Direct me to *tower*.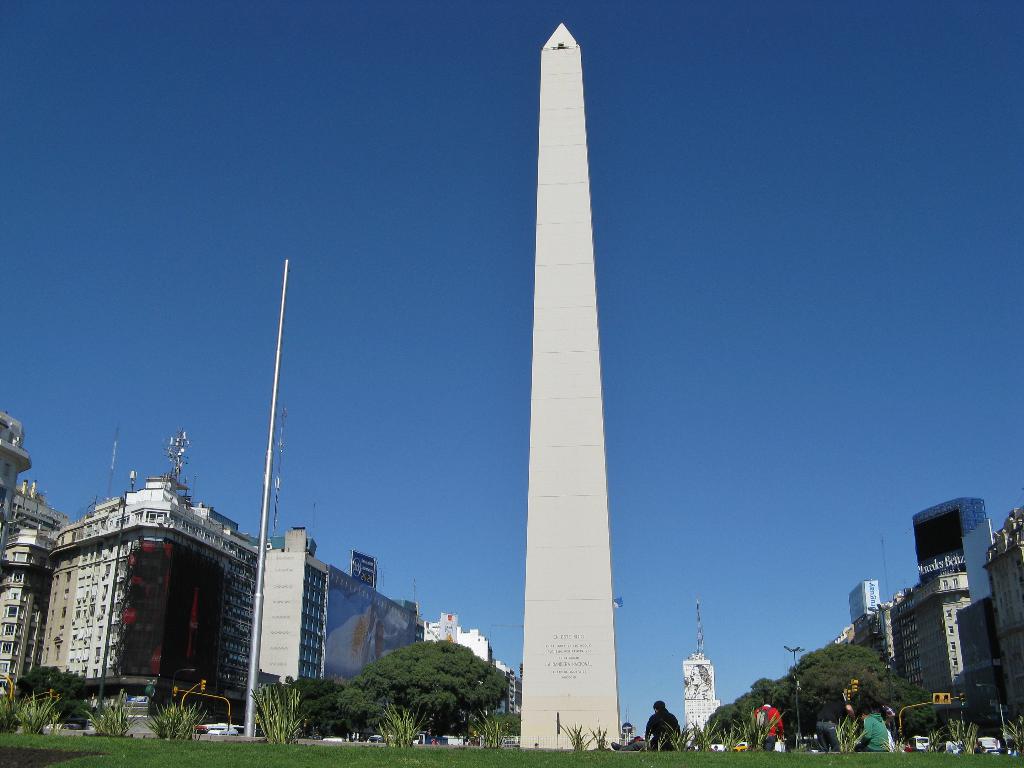
Direction: [x1=820, y1=516, x2=1023, y2=753].
